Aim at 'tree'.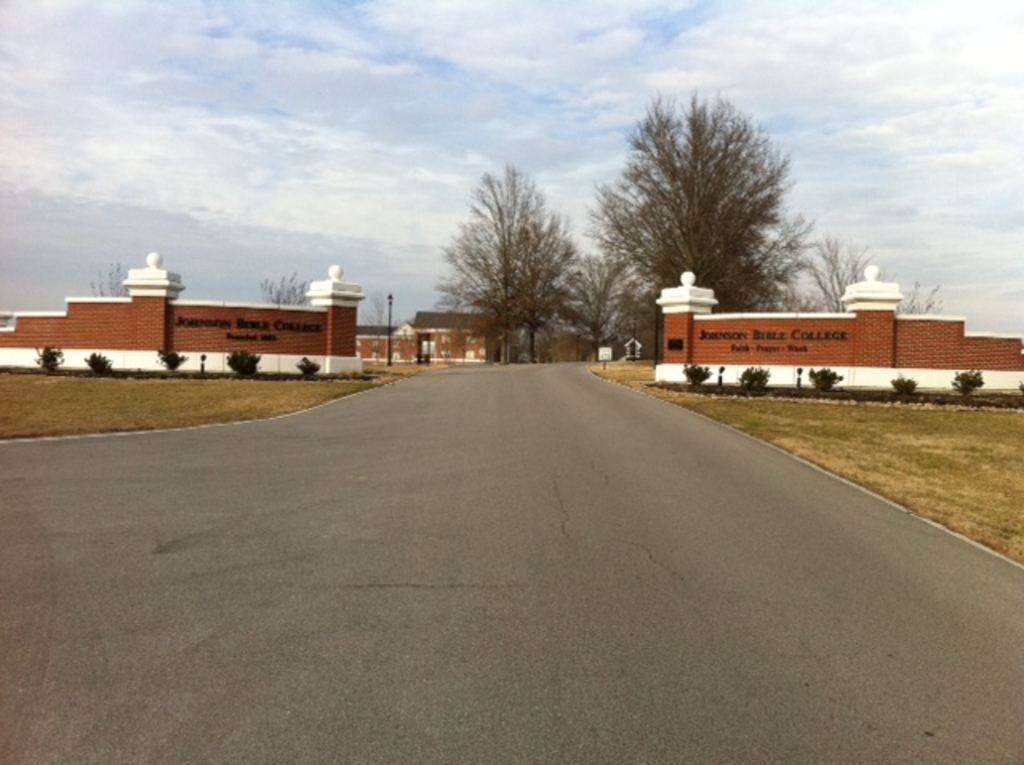
Aimed at box=[509, 214, 582, 365].
